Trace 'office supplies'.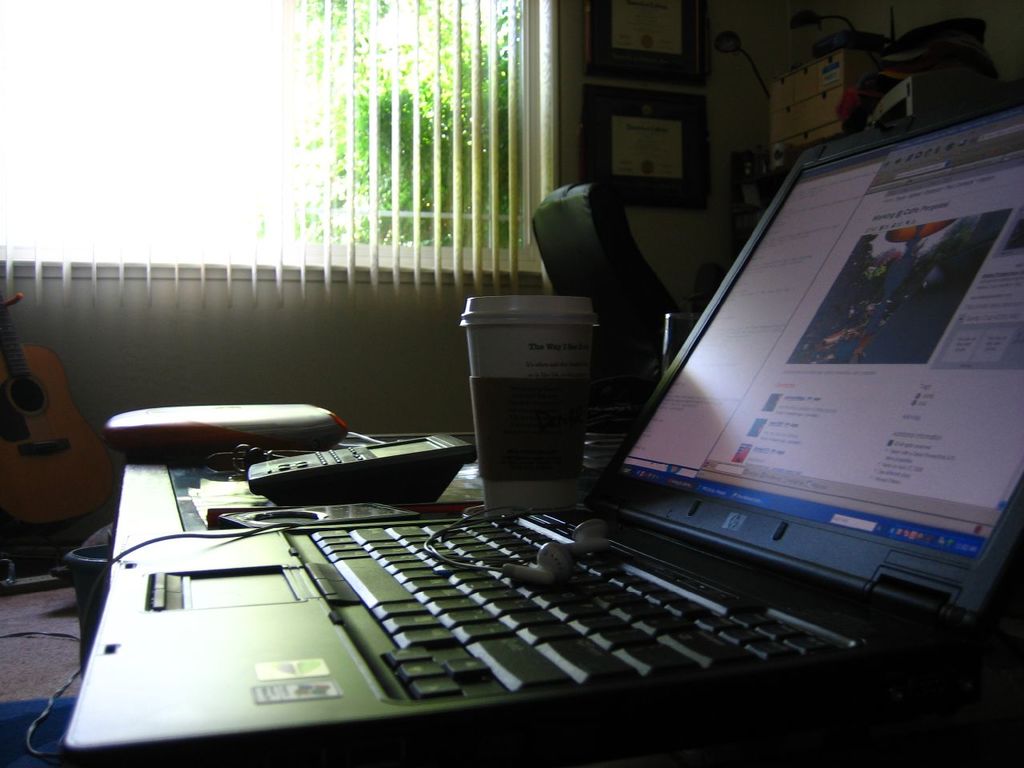
Traced to locate(249, 431, 483, 515).
